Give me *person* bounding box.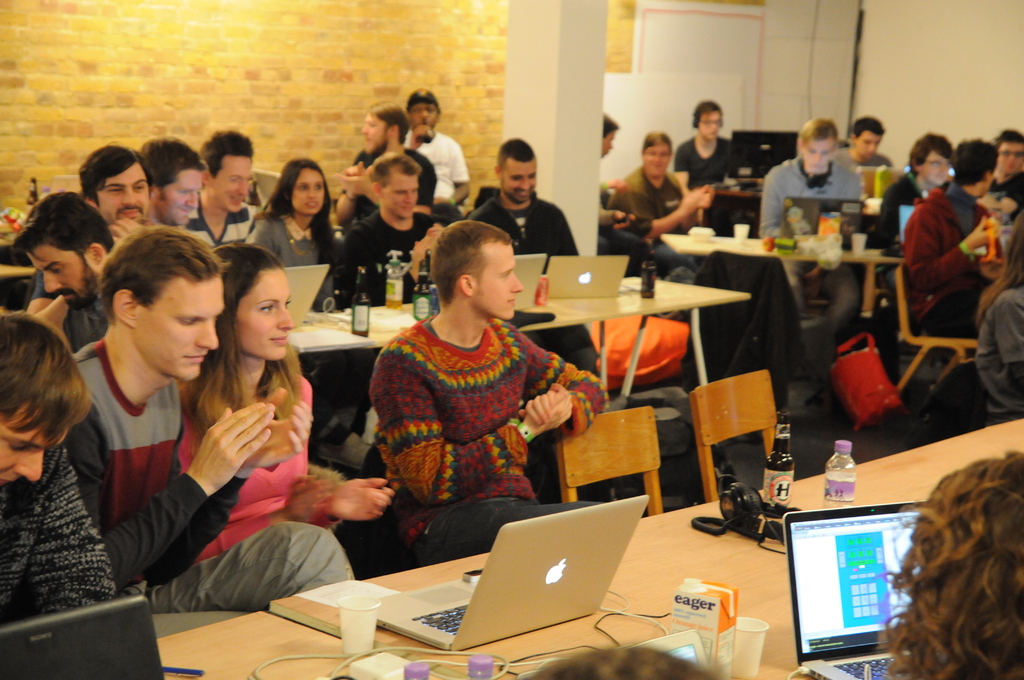
bbox(896, 135, 996, 344).
